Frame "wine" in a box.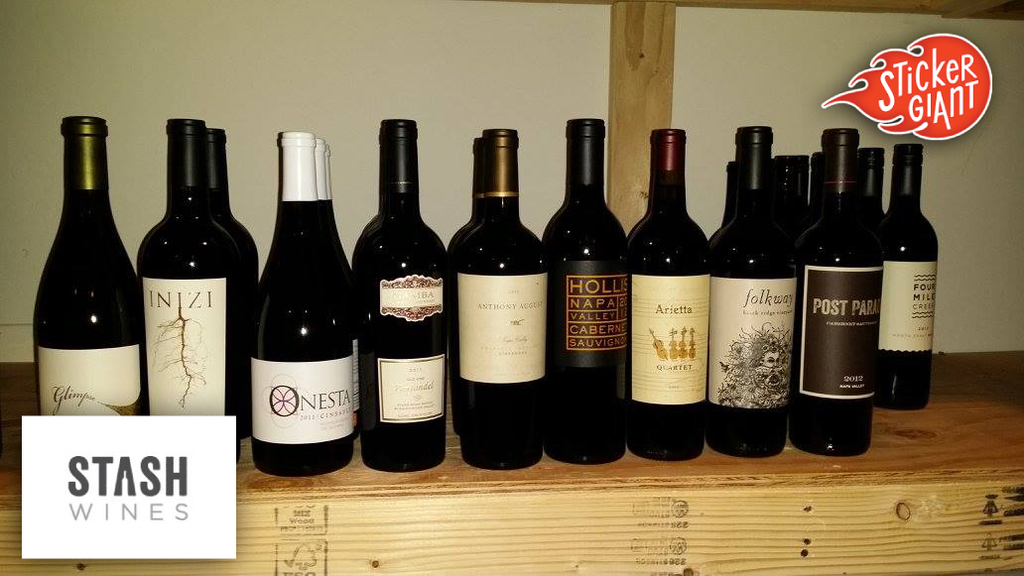
rect(714, 124, 793, 456).
